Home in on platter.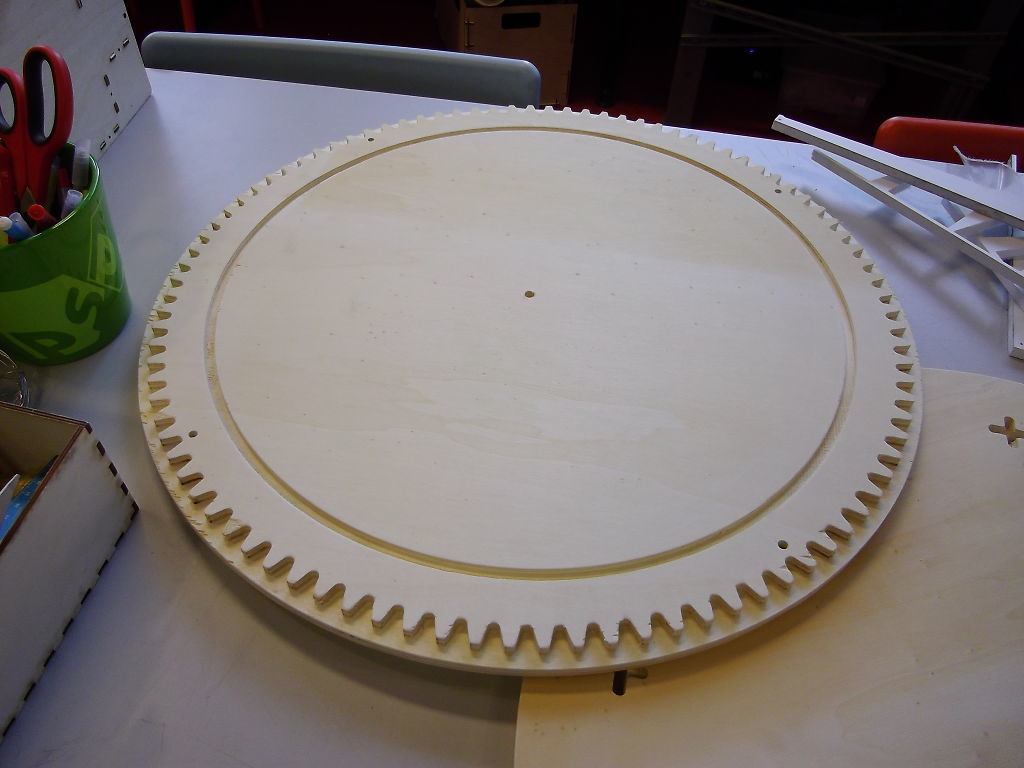
Homed in at (x1=138, y1=103, x2=920, y2=677).
